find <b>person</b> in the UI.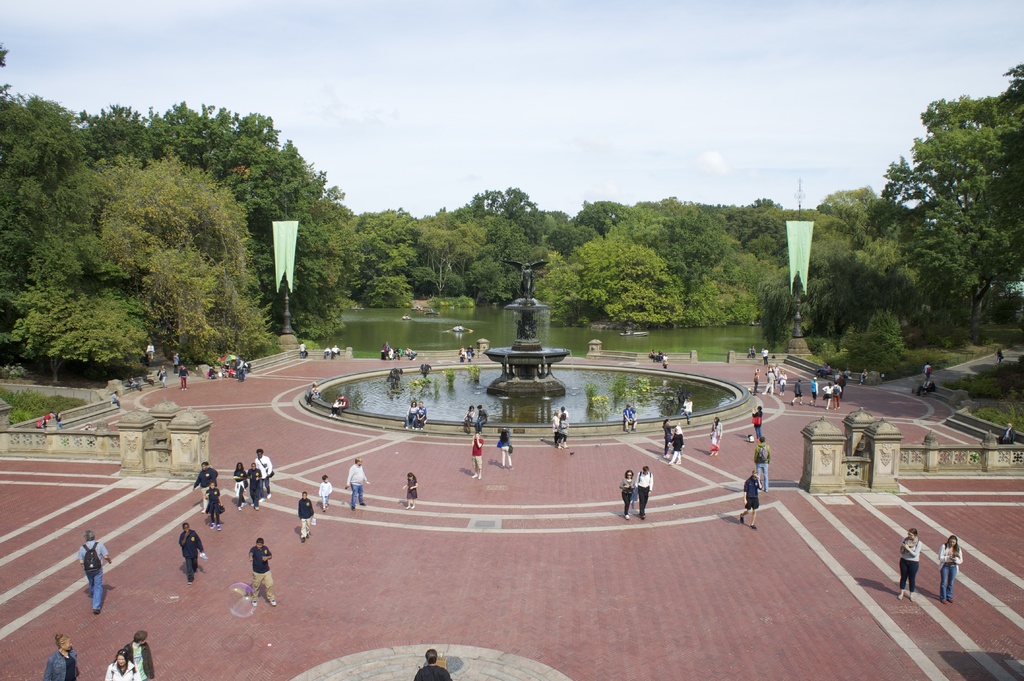
UI element at l=471, t=429, r=484, b=481.
